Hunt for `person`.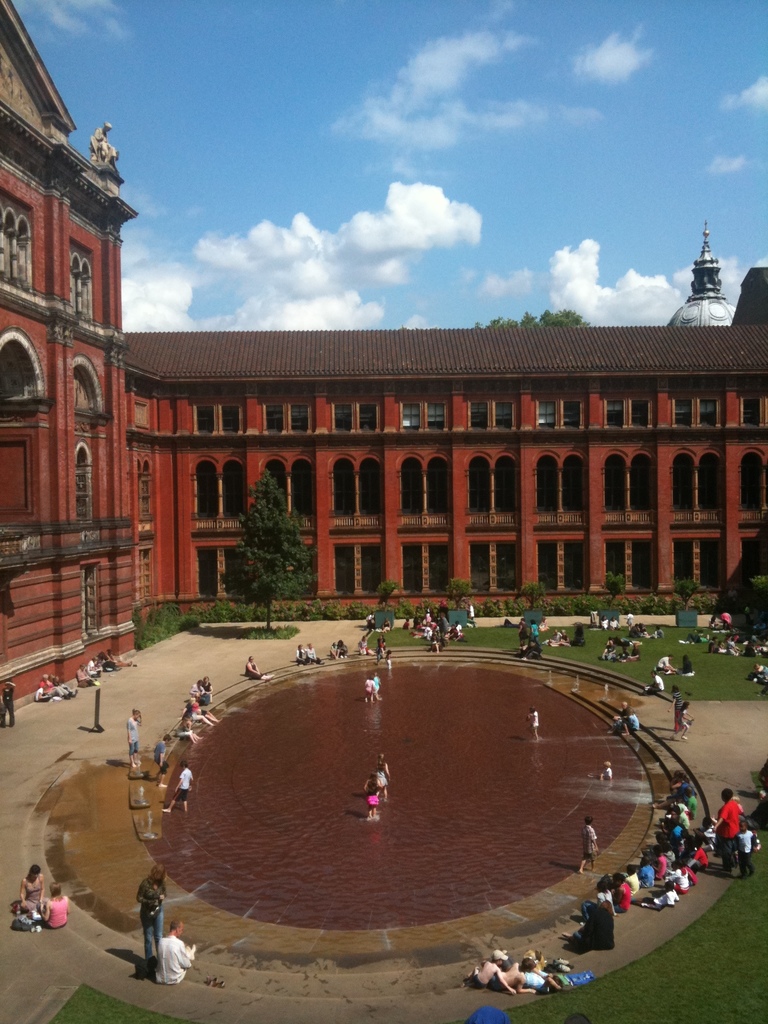
Hunted down at <region>529, 707, 546, 737</region>.
